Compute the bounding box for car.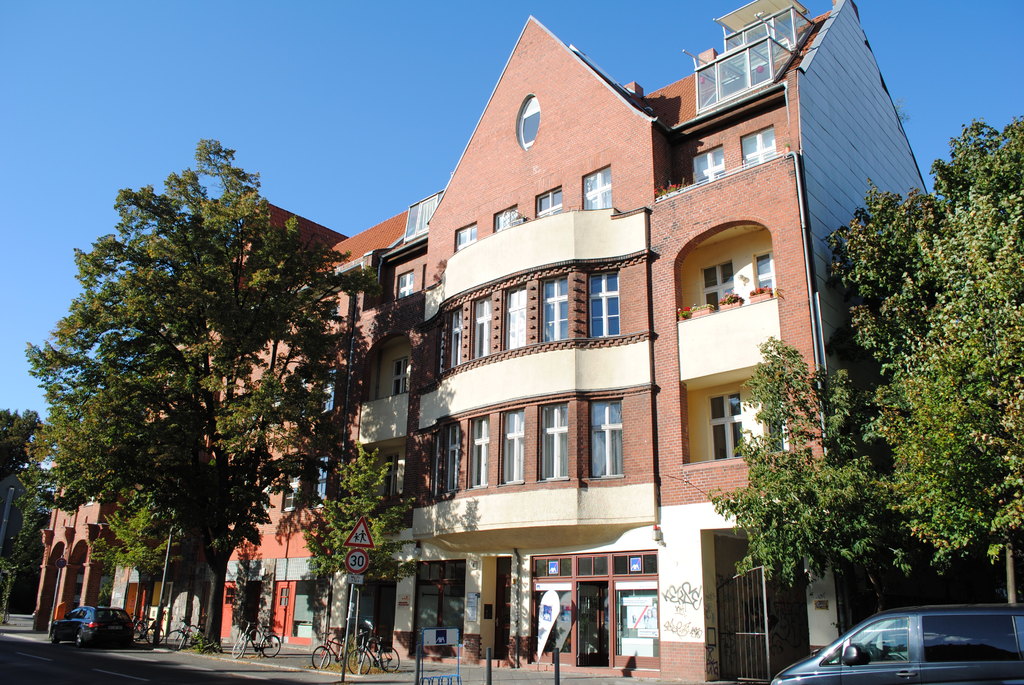
bbox=(772, 608, 1023, 684).
